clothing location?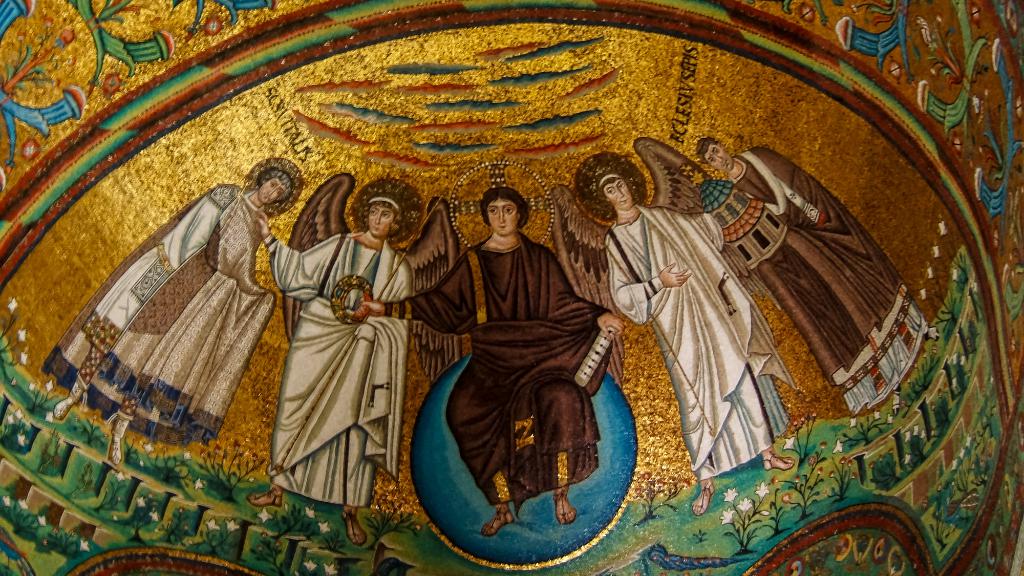
bbox(714, 141, 939, 419)
